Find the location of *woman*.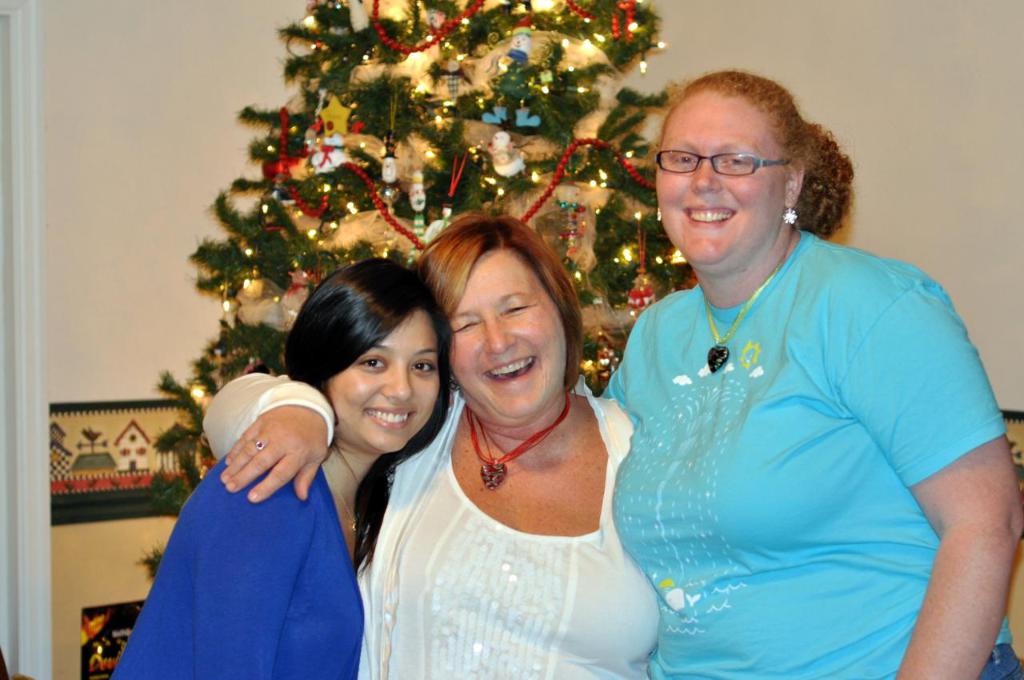
Location: crop(202, 217, 663, 679).
